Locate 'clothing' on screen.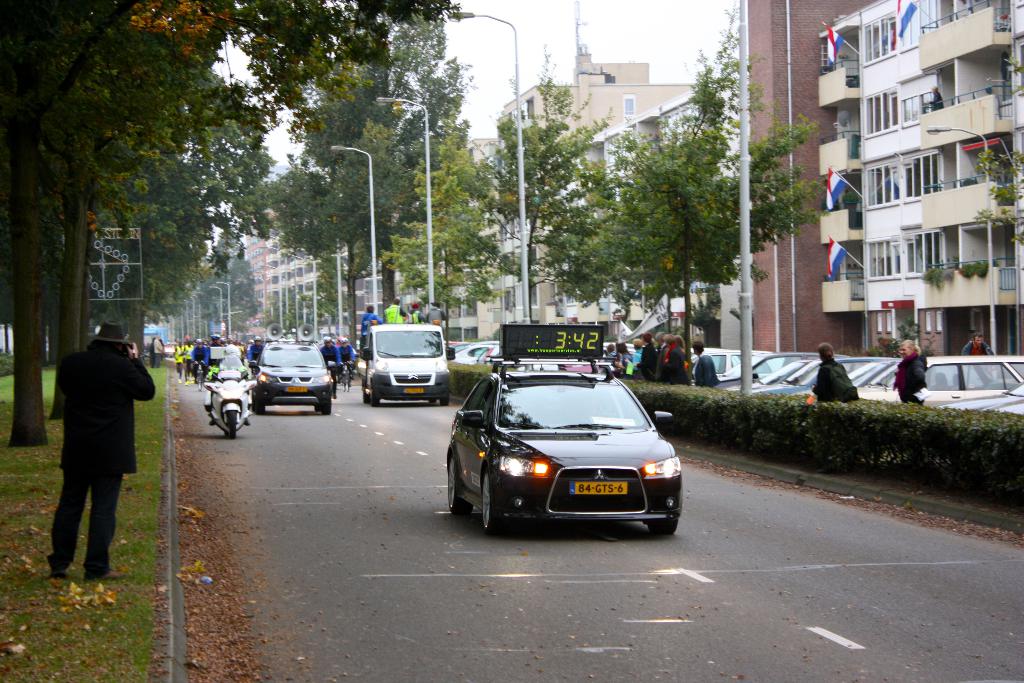
On screen at pyautogui.locateOnScreen(808, 357, 859, 404).
